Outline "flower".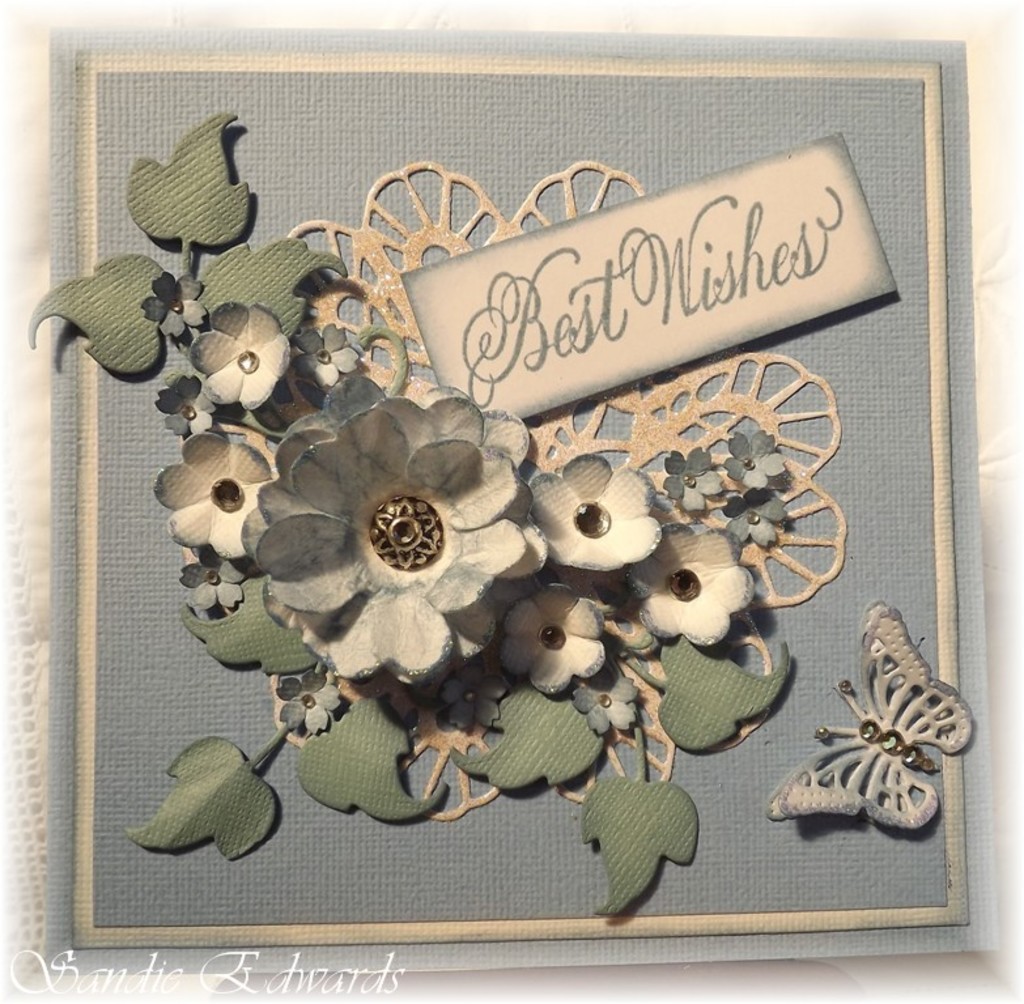
Outline: (655, 443, 725, 515).
